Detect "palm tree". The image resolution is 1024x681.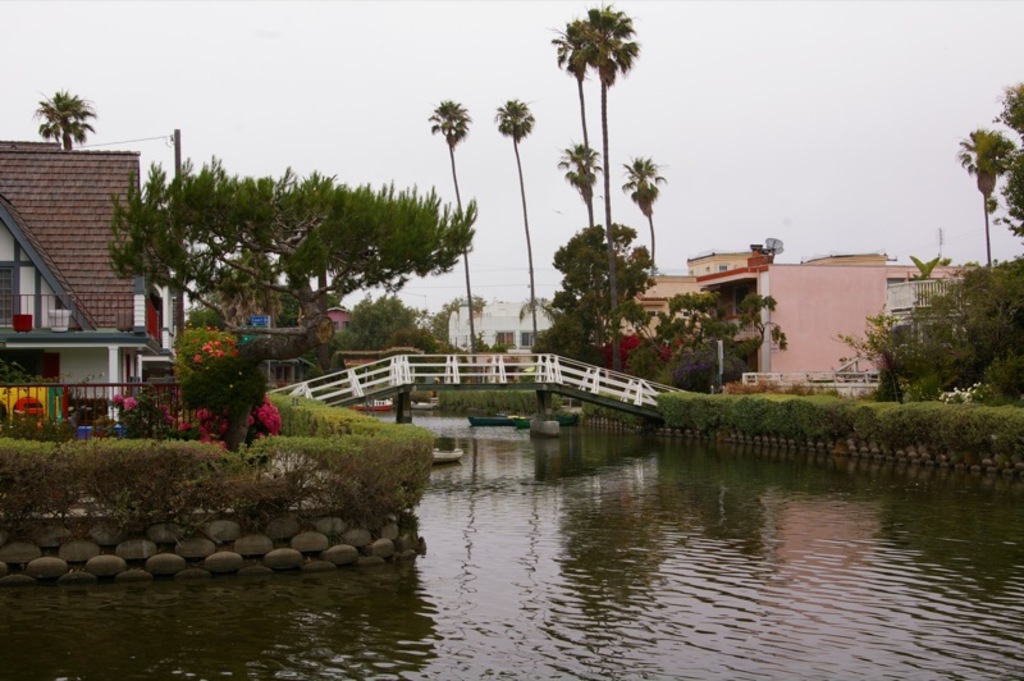
(567,136,604,282).
